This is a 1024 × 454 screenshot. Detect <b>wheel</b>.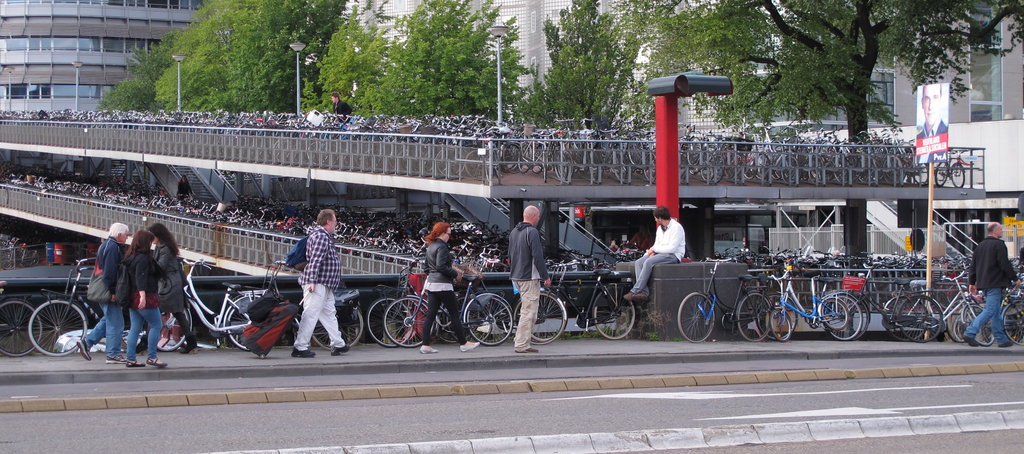
896,290,941,340.
